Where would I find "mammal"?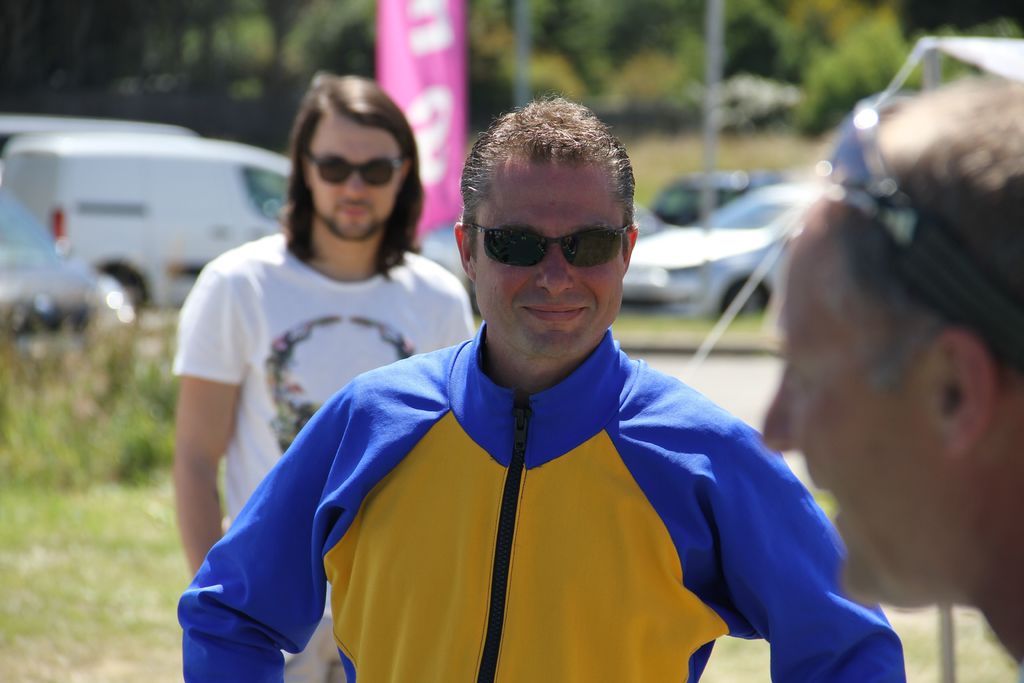
At box(758, 68, 1023, 682).
